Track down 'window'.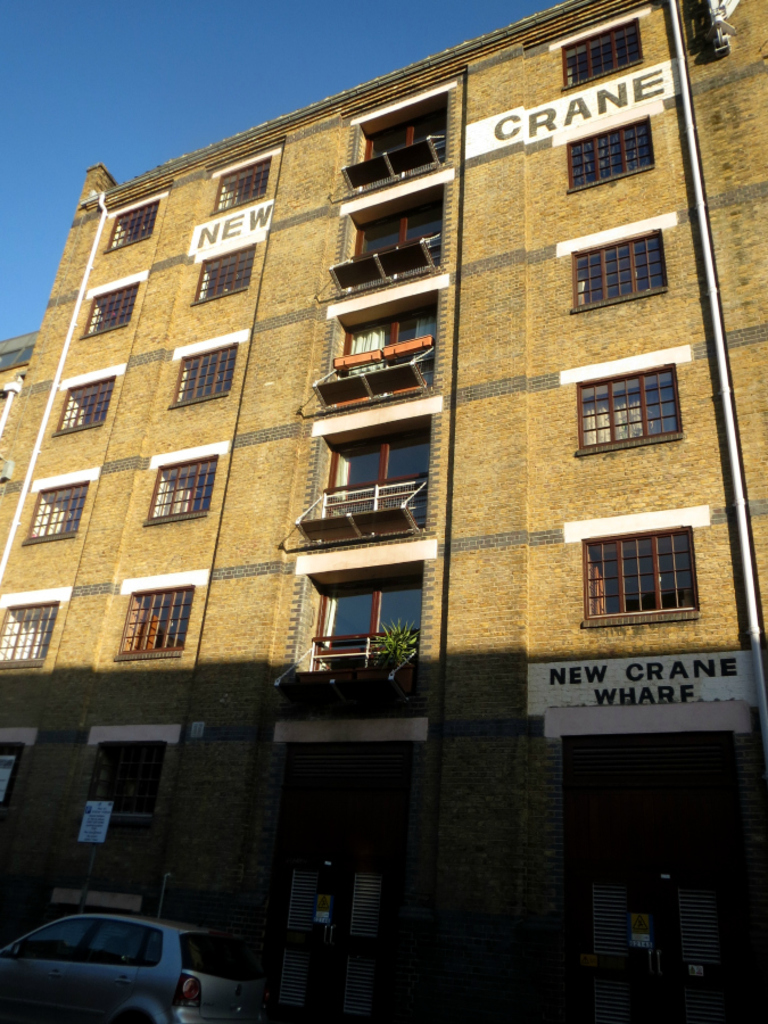
Tracked to 164/347/230/412.
